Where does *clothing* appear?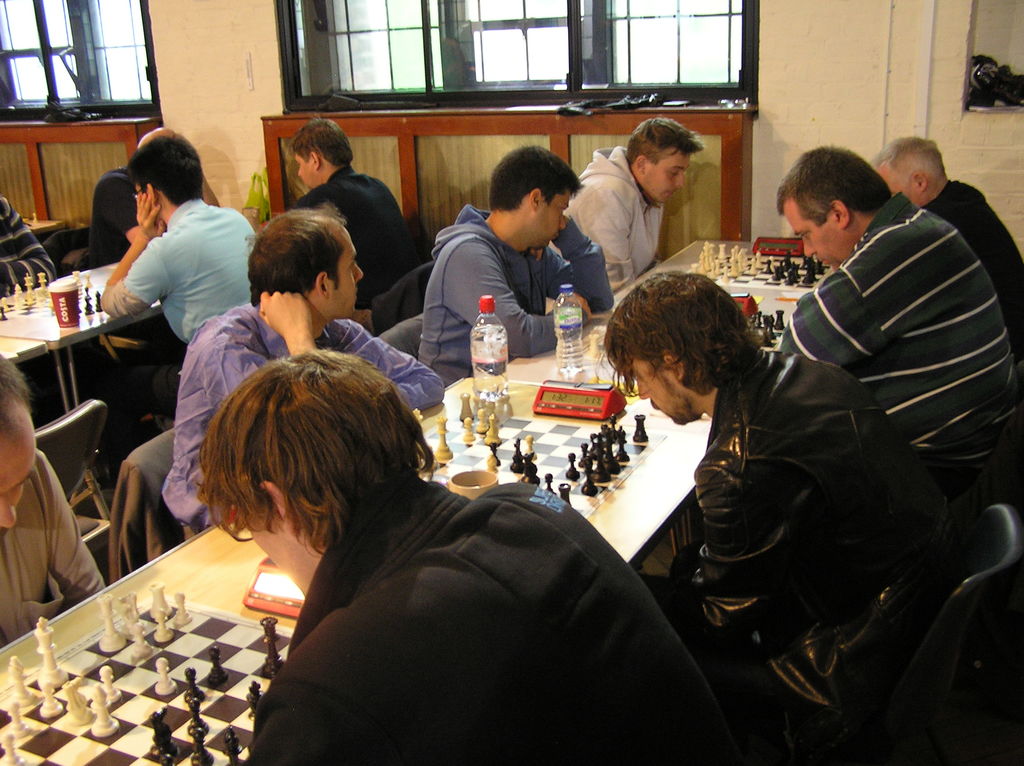
Appears at select_region(748, 192, 1019, 539).
